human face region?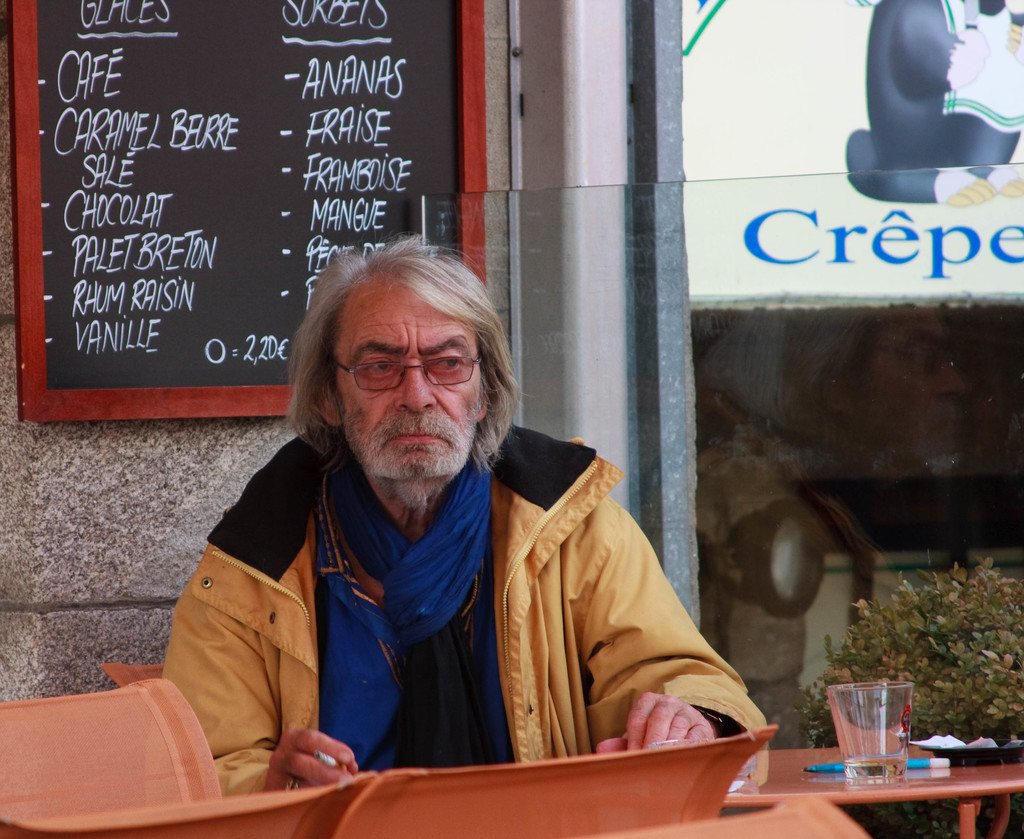
338 286 486 484
